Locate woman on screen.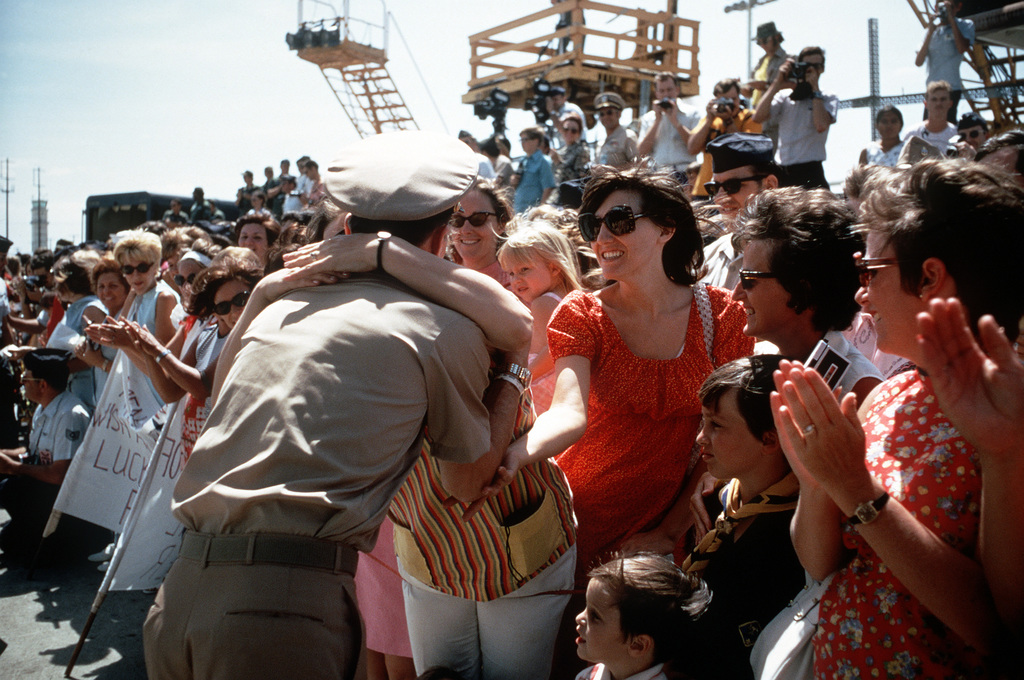
On screen at x1=853, y1=100, x2=913, y2=178.
